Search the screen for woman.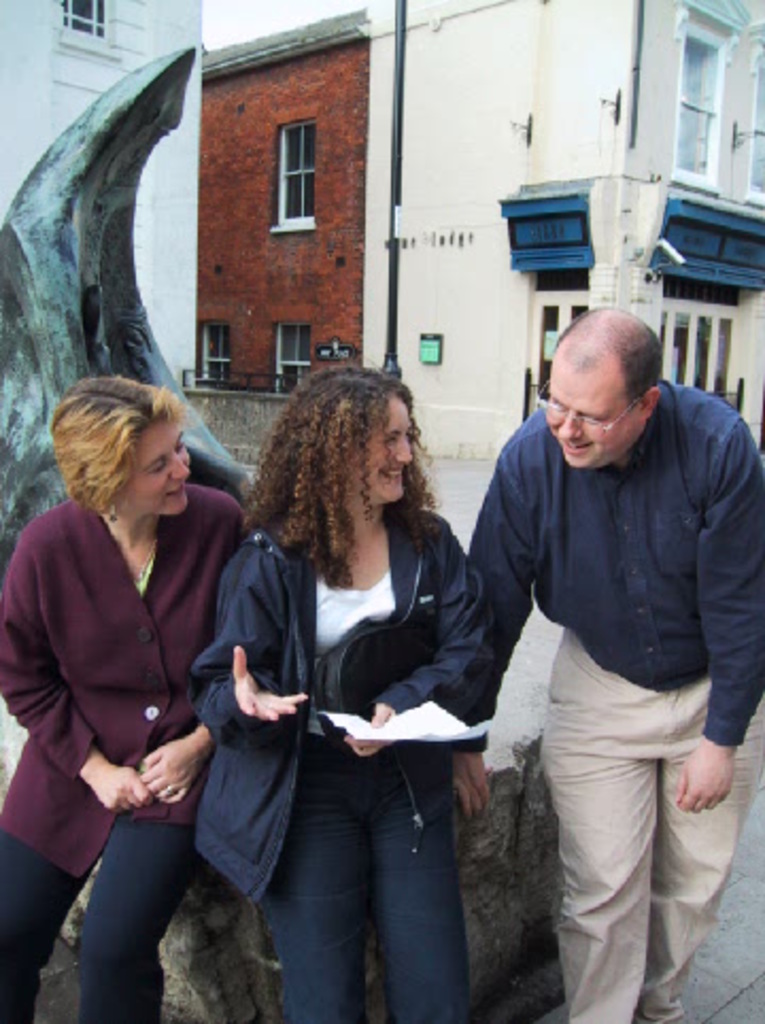
Found at 15,361,255,1005.
